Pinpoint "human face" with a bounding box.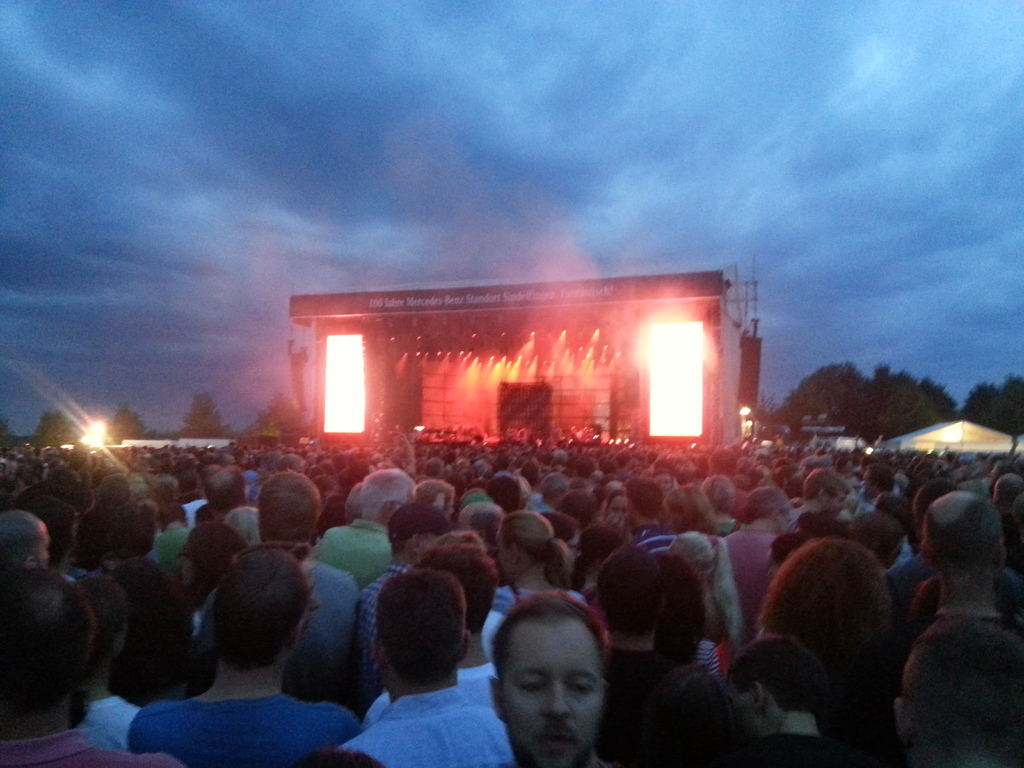
[40,522,45,575].
